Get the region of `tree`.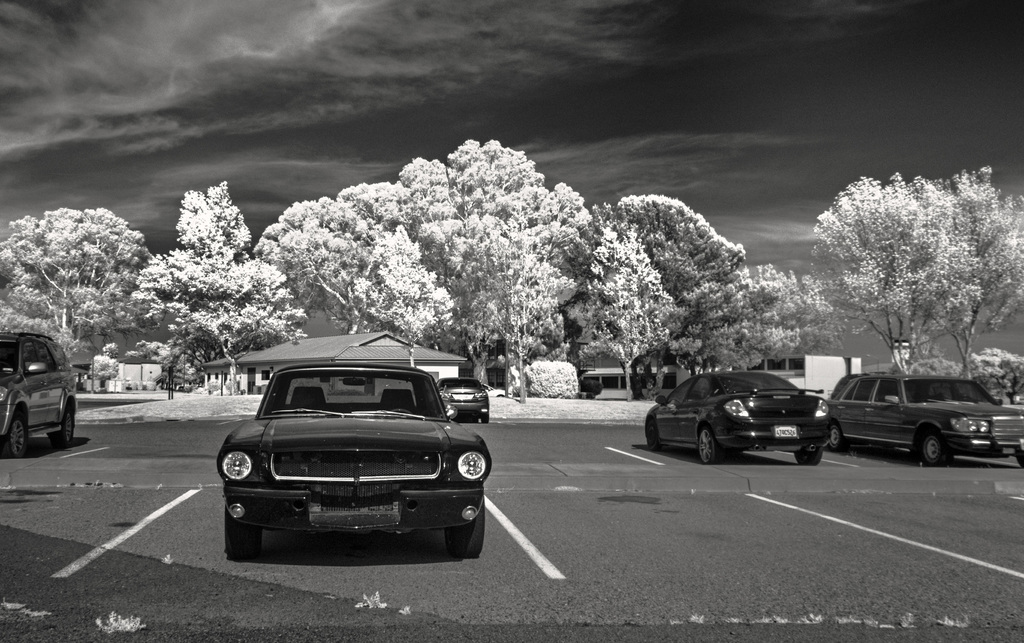
x1=683 y1=265 x2=820 y2=374.
